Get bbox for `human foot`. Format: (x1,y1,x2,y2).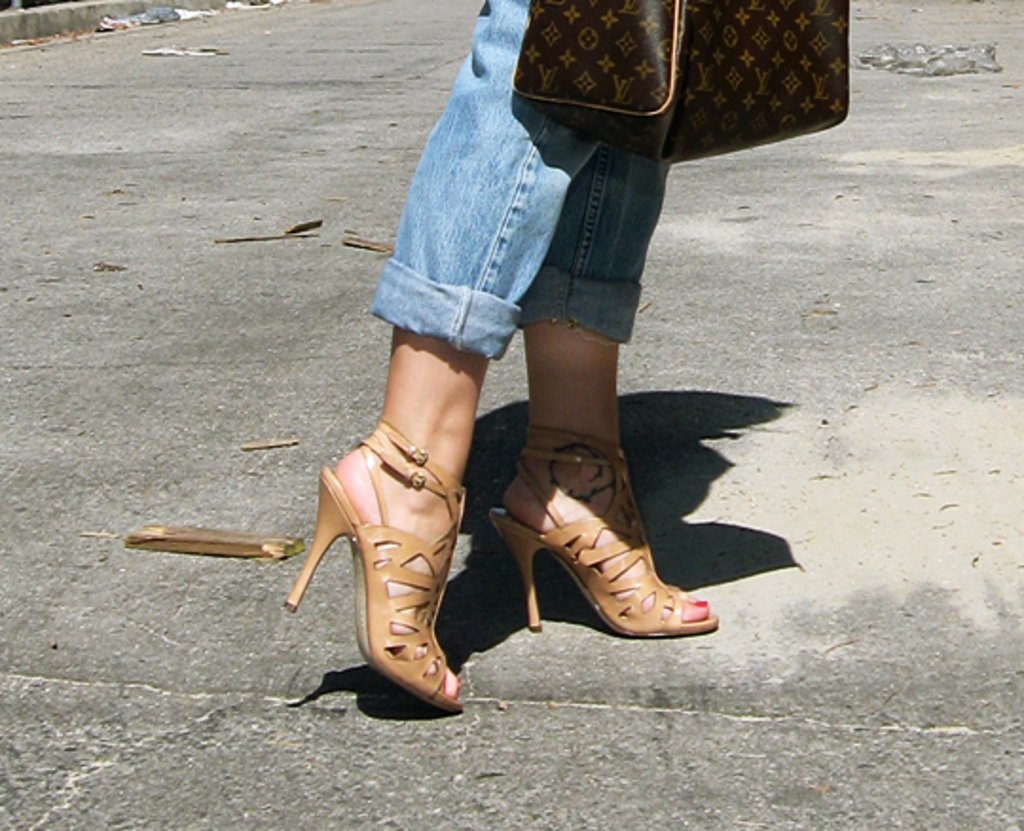
(497,419,713,622).
